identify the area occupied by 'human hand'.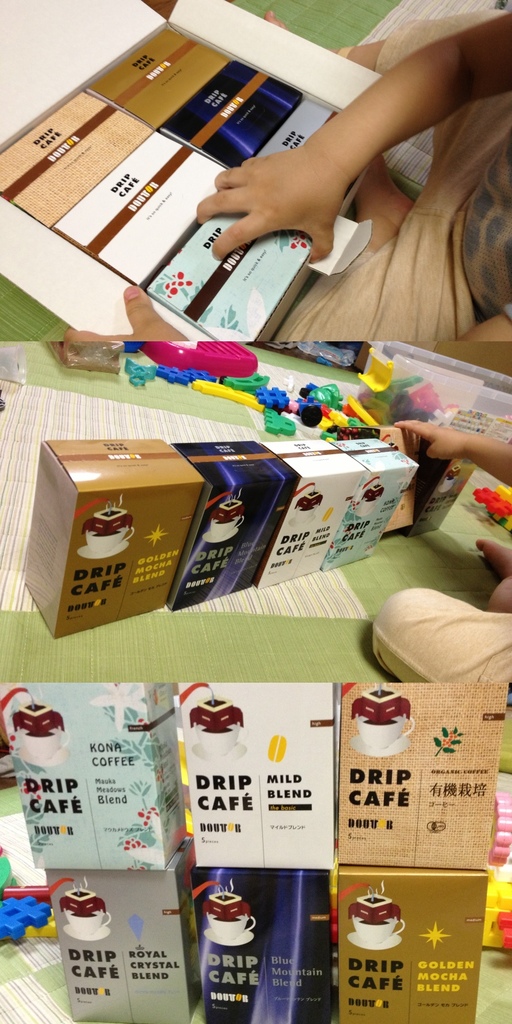
Area: bbox(191, 130, 330, 242).
